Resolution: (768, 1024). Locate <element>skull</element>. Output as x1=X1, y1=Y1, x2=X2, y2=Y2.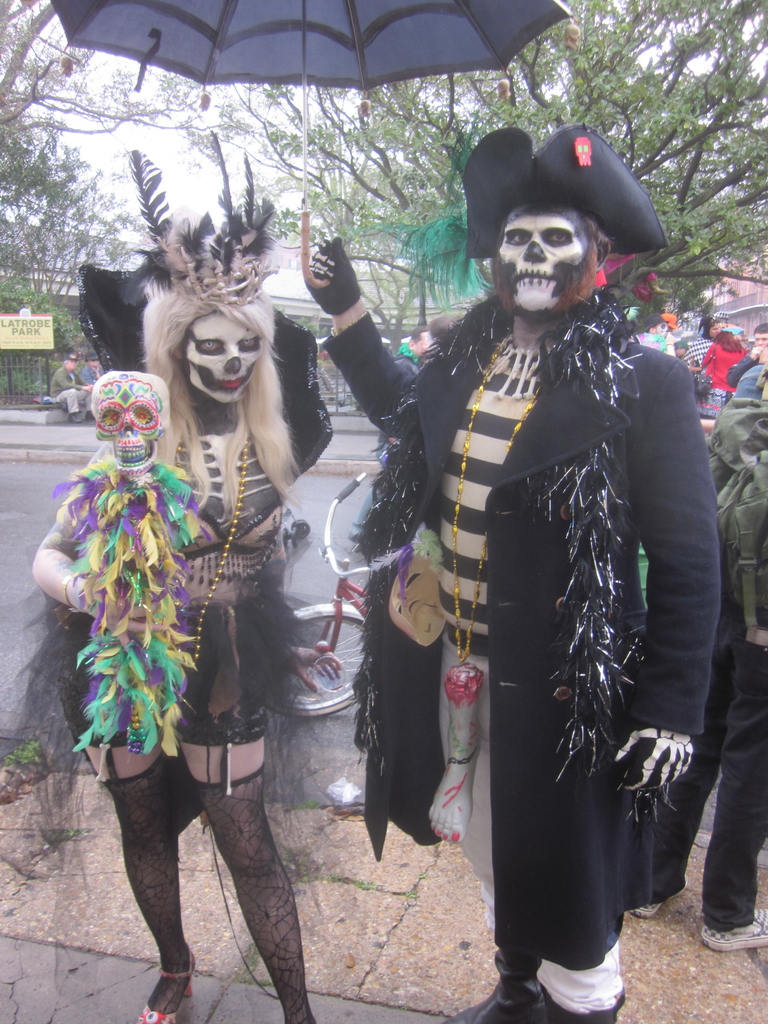
x1=497, y1=202, x2=589, y2=319.
